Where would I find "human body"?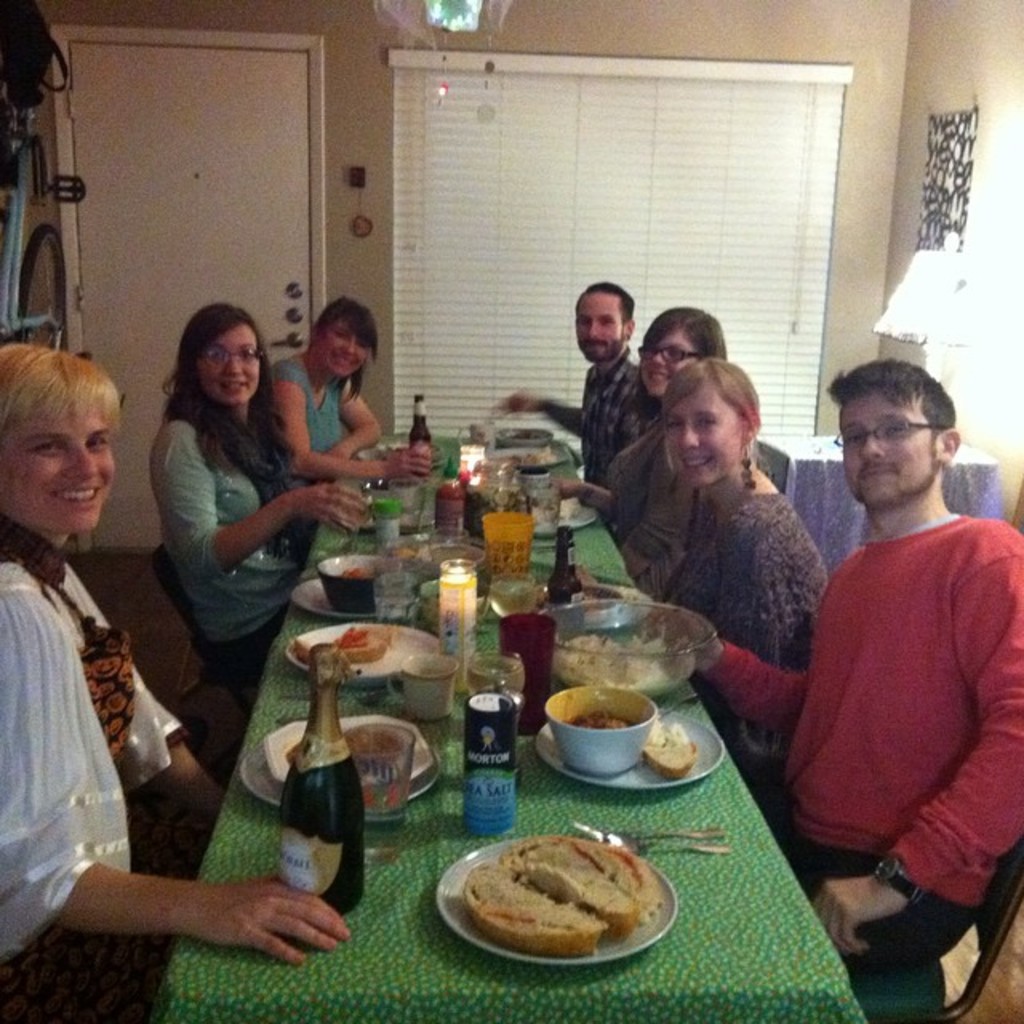
At {"x1": 562, "y1": 403, "x2": 696, "y2": 576}.
